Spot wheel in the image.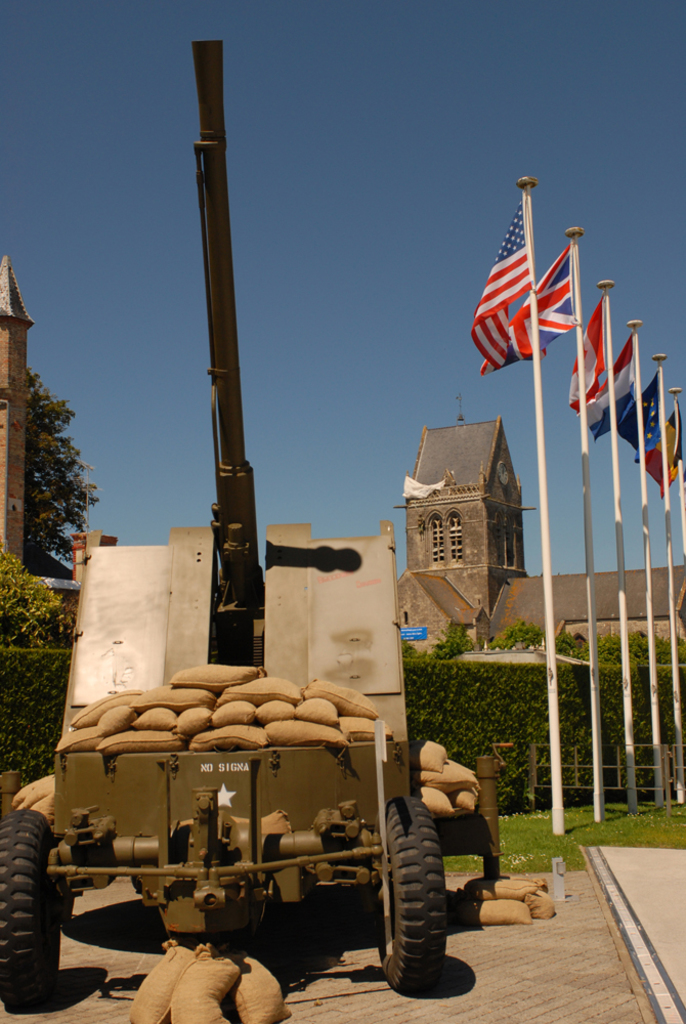
wheel found at bbox(0, 808, 68, 1012).
